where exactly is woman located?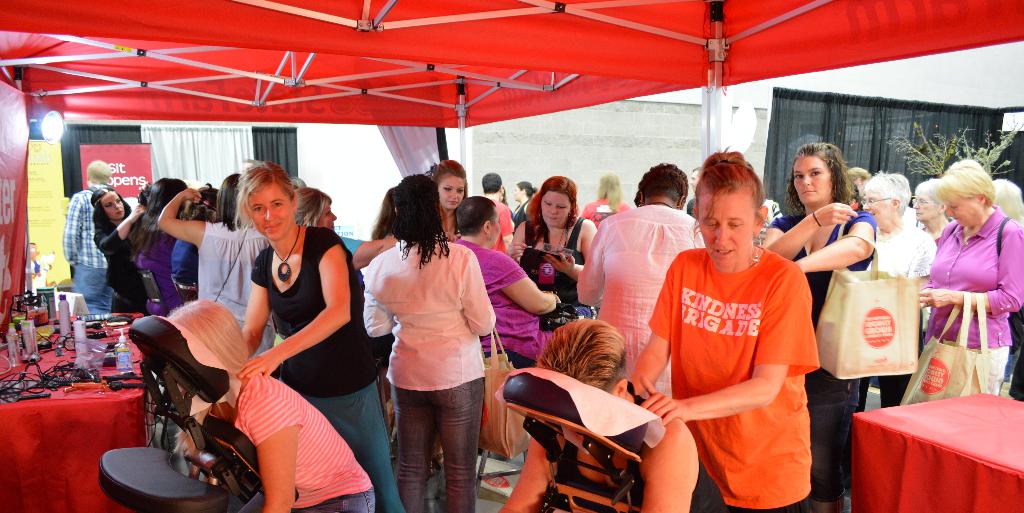
Its bounding box is x1=1000 y1=181 x2=1023 y2=392.
